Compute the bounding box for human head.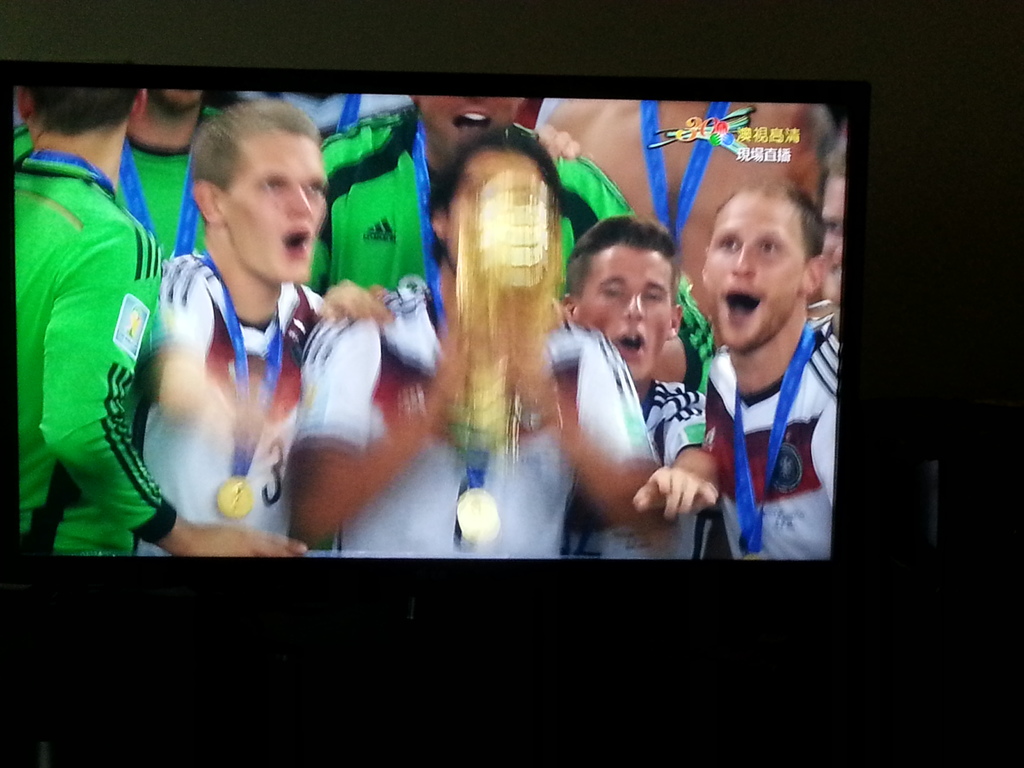
box(152, 82, 199, 113).
